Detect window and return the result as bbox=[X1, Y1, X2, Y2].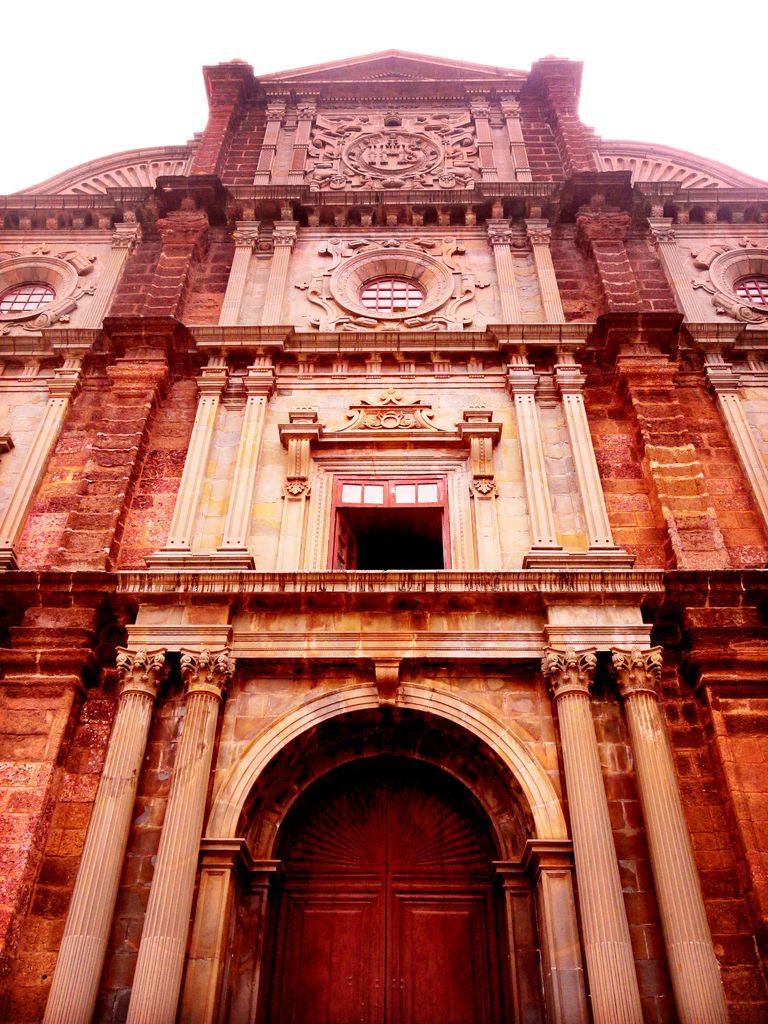
bbox=[360, 273, 426, 312].
